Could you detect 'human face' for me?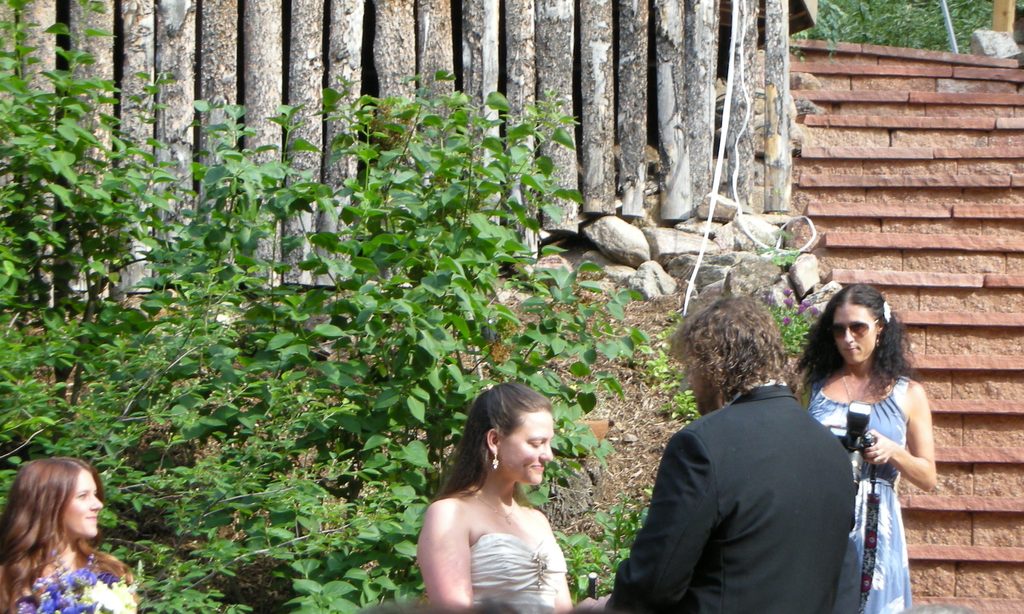
Detection result: region(63, 451, 116, 544).
